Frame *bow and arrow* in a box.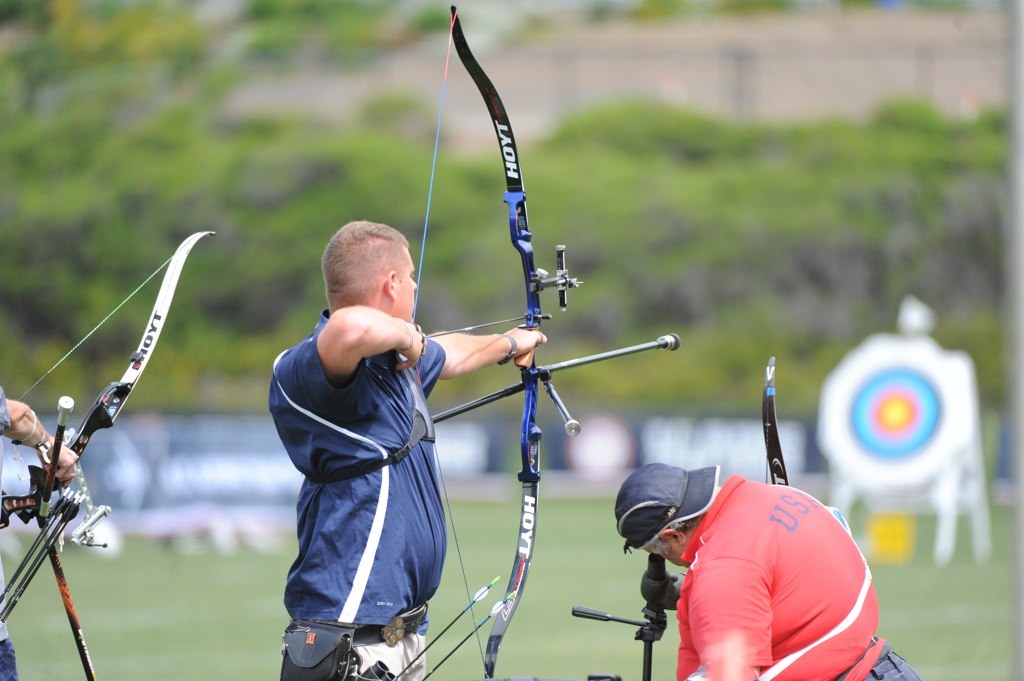
564,356,787,680.
